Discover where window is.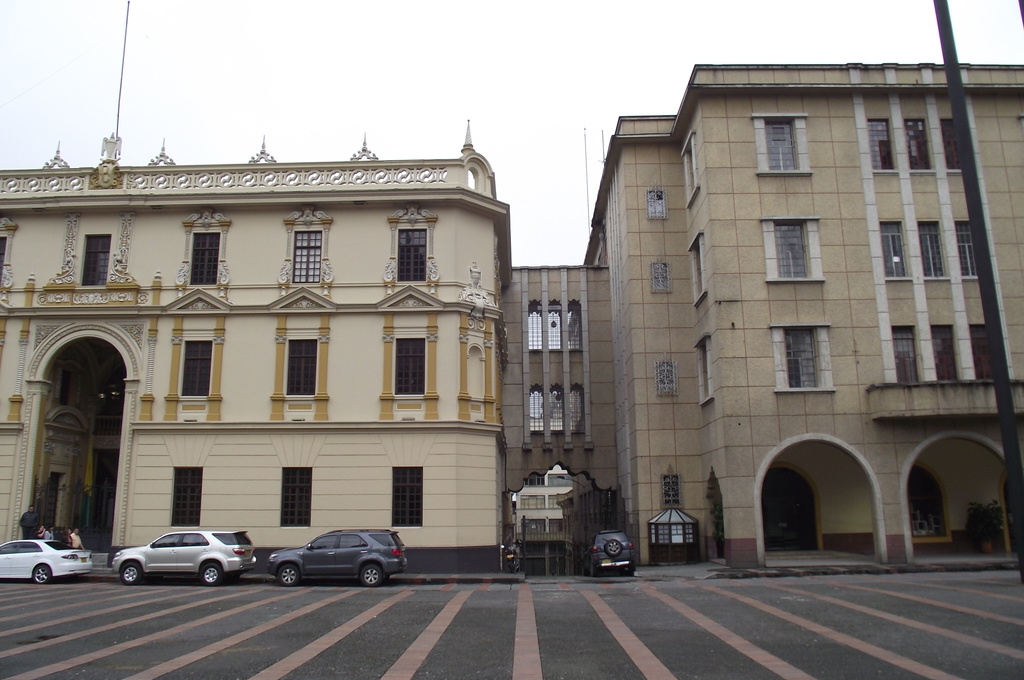
Discovered at box=[550, 474, 572, 489].
